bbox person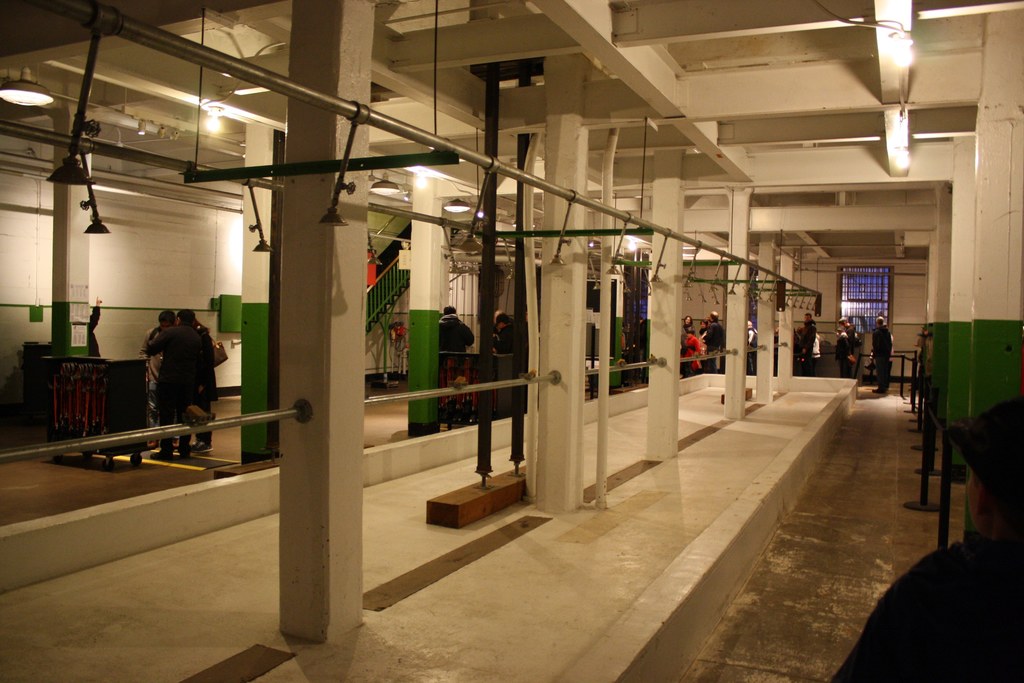
<bbox>617, 324, 641, 385</bbox>
